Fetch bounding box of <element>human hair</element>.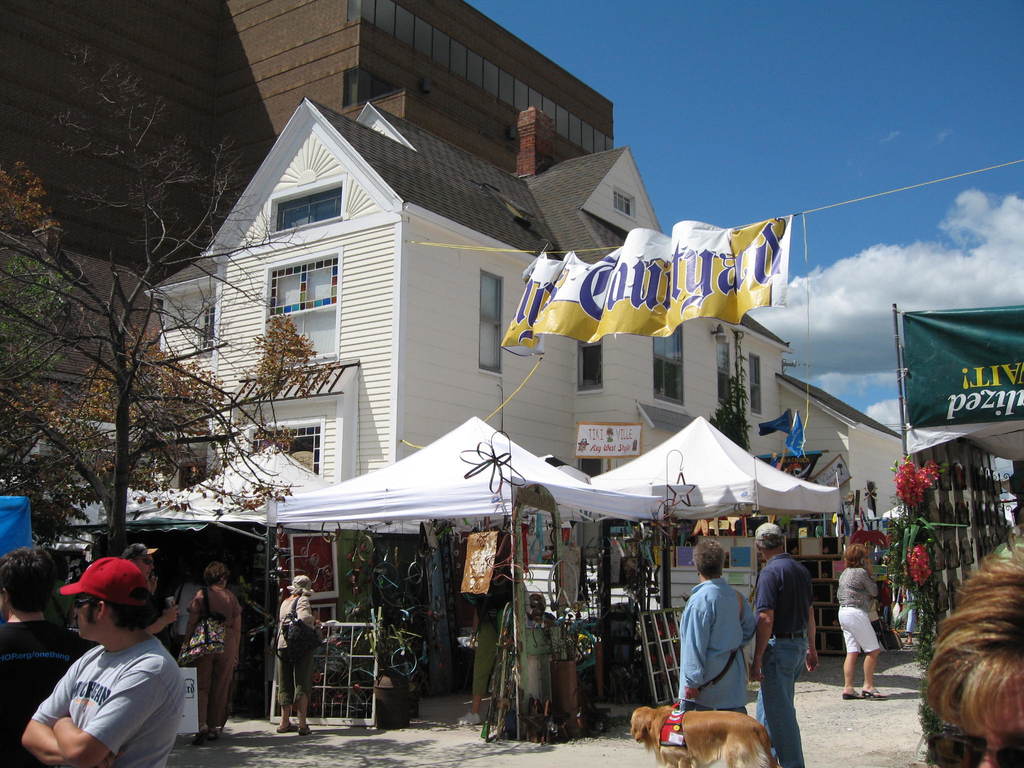
Bbox: [x1=930, y1=541, x2=1023, y2=741].
